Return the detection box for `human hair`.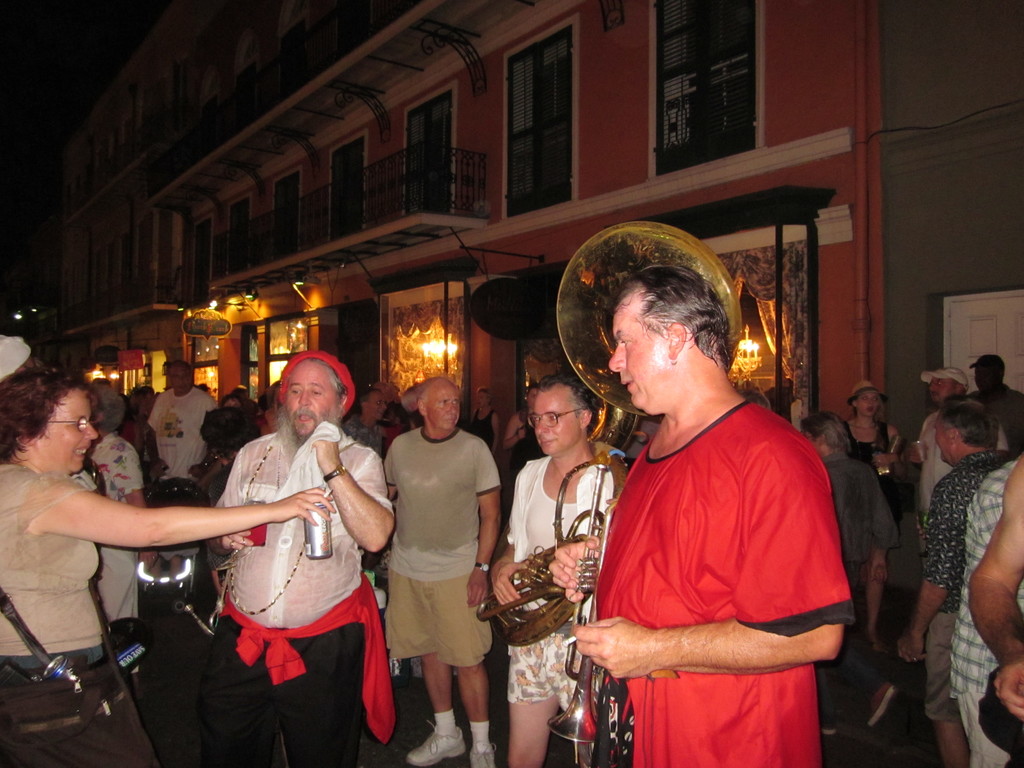
Rect(801, 408, 844, 454).
